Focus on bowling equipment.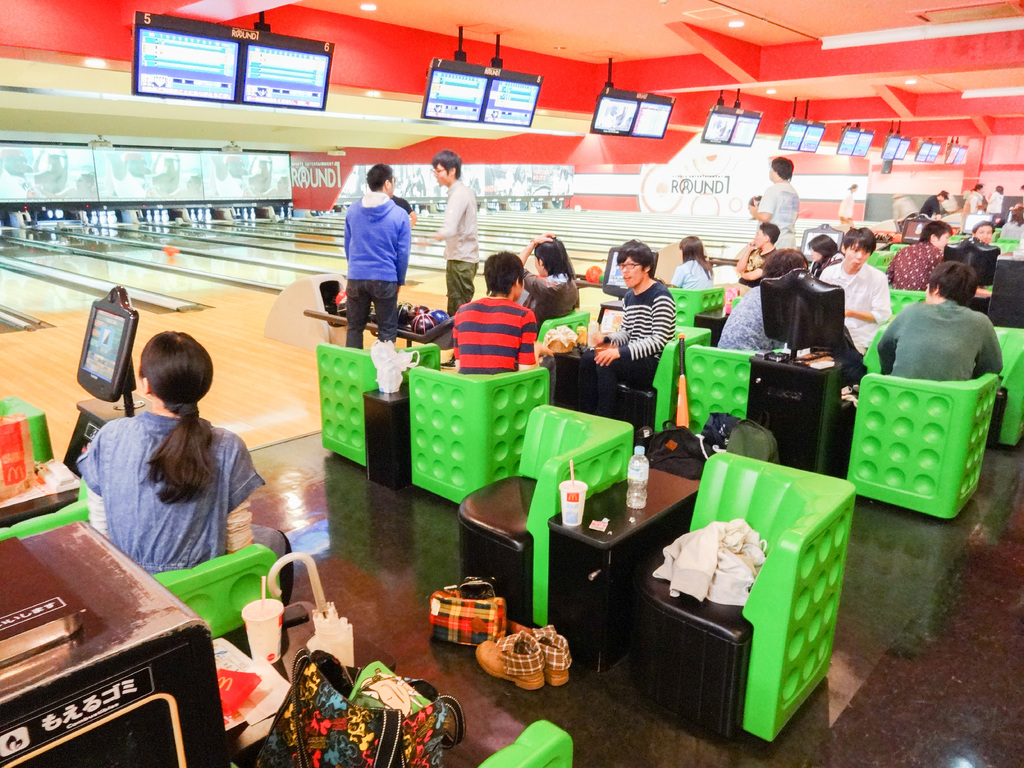
Focused at bbox=[191, 207, 198, 225].
